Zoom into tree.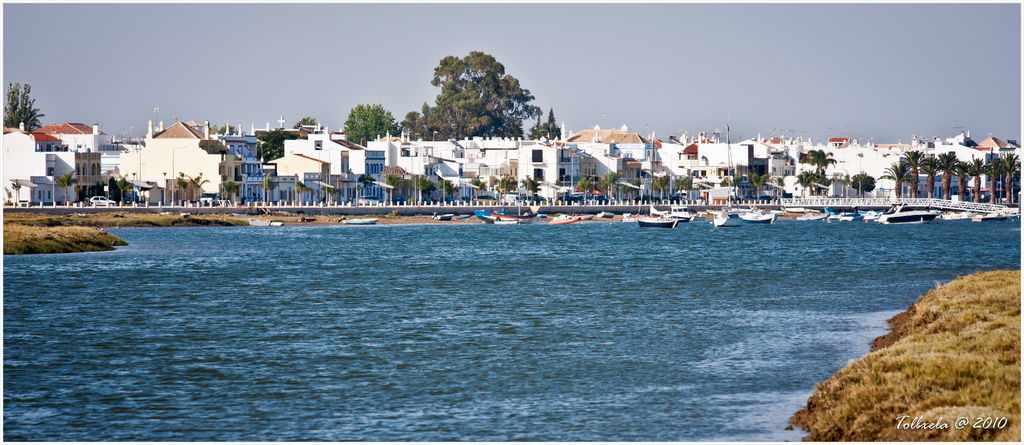
Zoom target: region(182, 171, 220, 206).
